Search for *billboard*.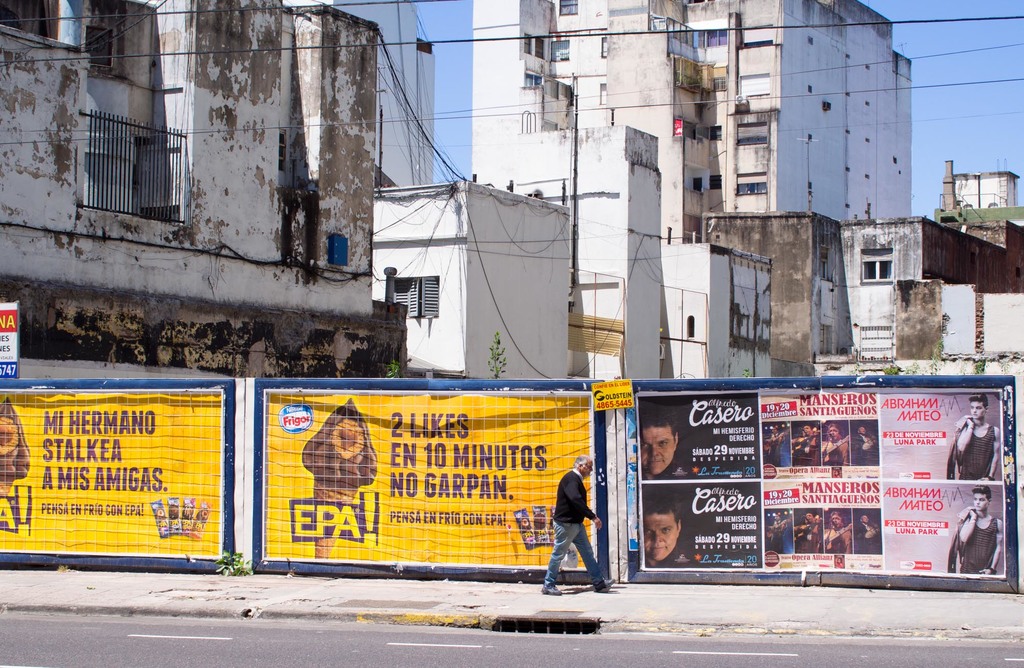
Found at bbox=[636, 385, 1015, 569].
